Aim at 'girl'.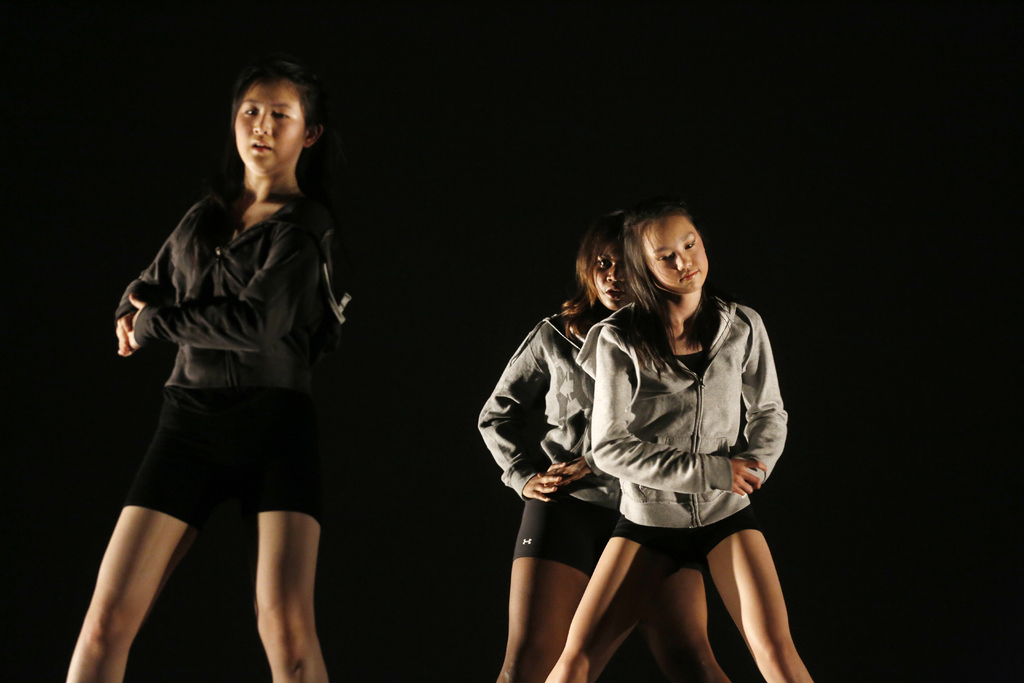
Aimed at 65/59/353/682.
